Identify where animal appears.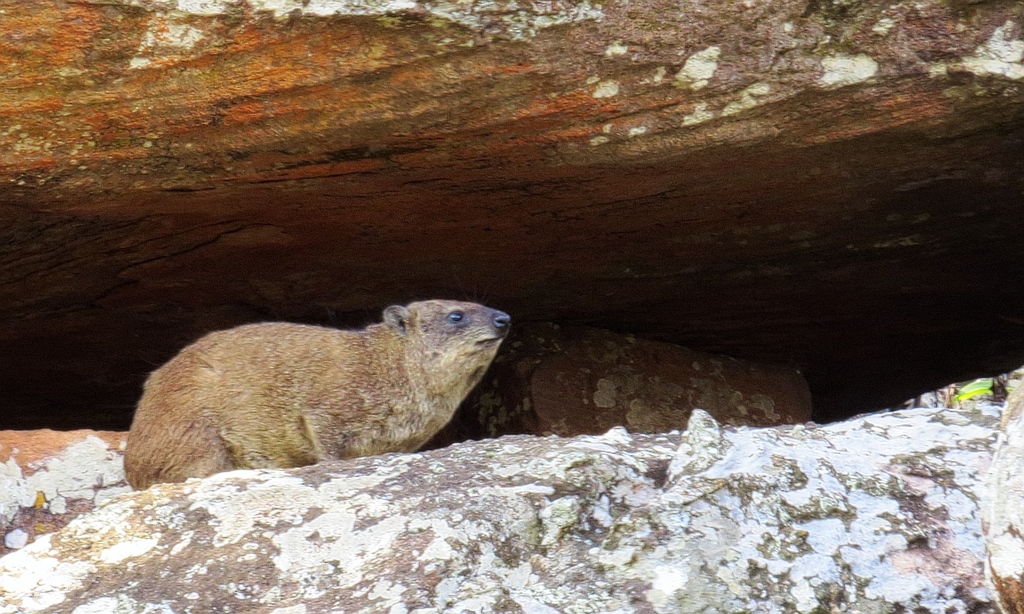
Appears at rect(127, 299, 519, 489).
